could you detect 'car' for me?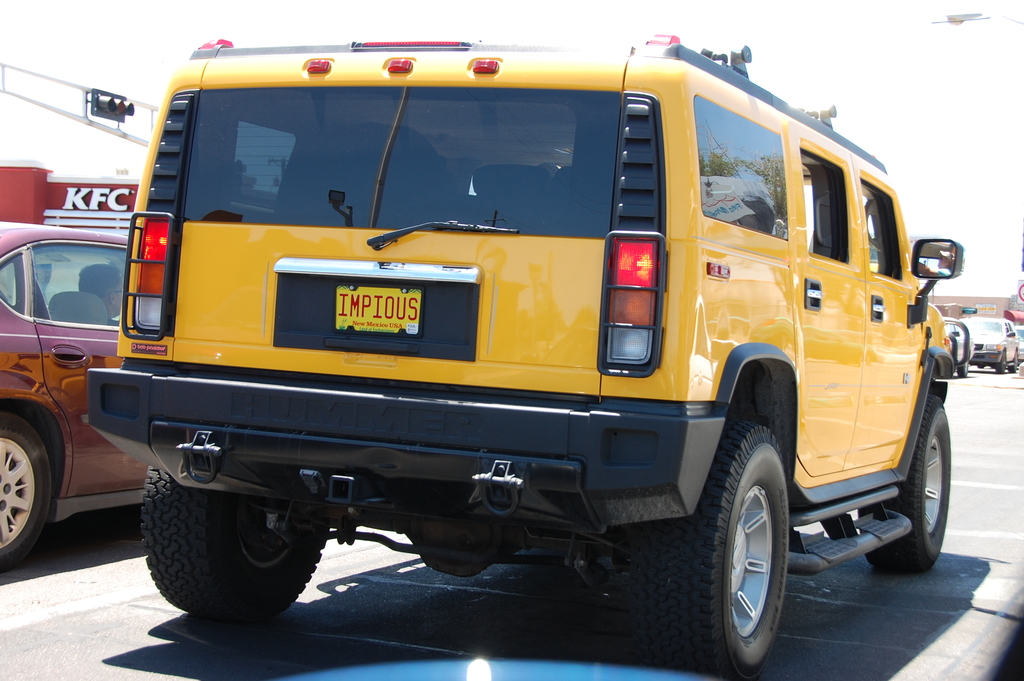
Detection result: rect(1016, 324, 1023, 360).
